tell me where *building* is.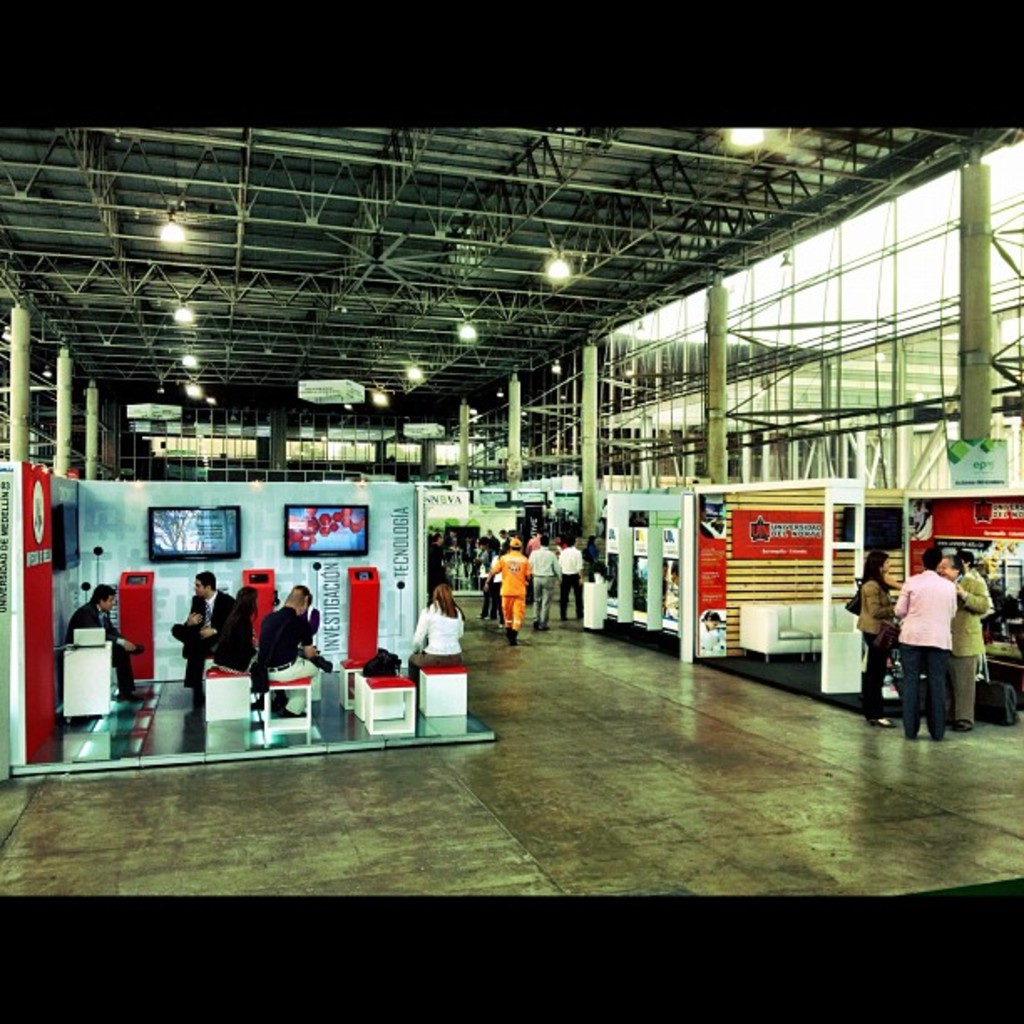
*building* is at BBox(0, 119, 1022, 897).
